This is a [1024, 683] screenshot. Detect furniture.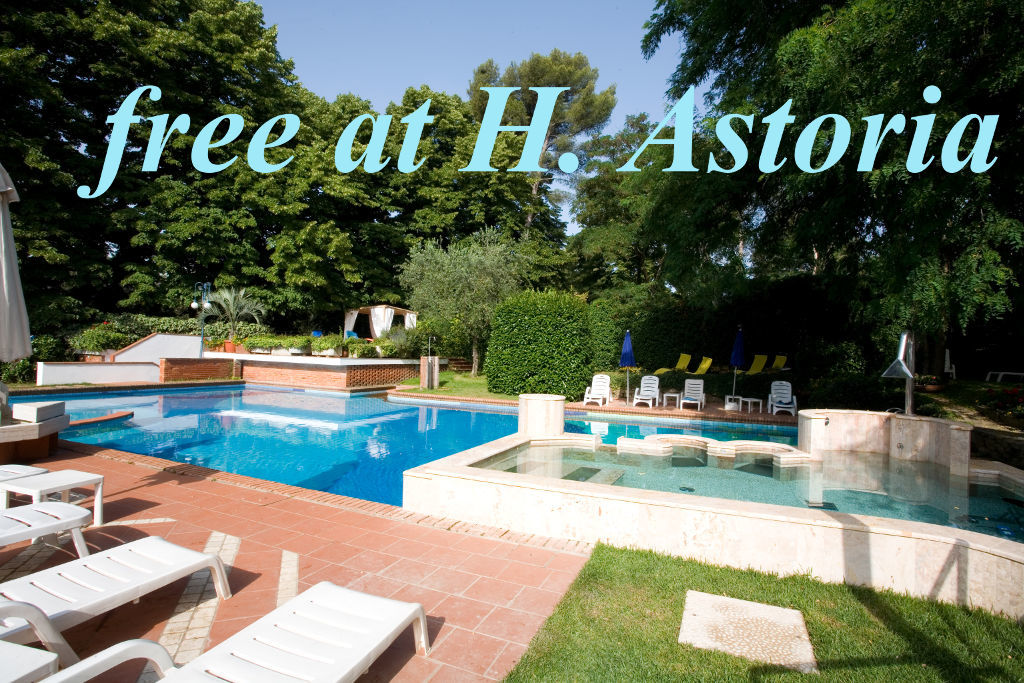
<bbox>743, 399, 760, 417</bbox>.
